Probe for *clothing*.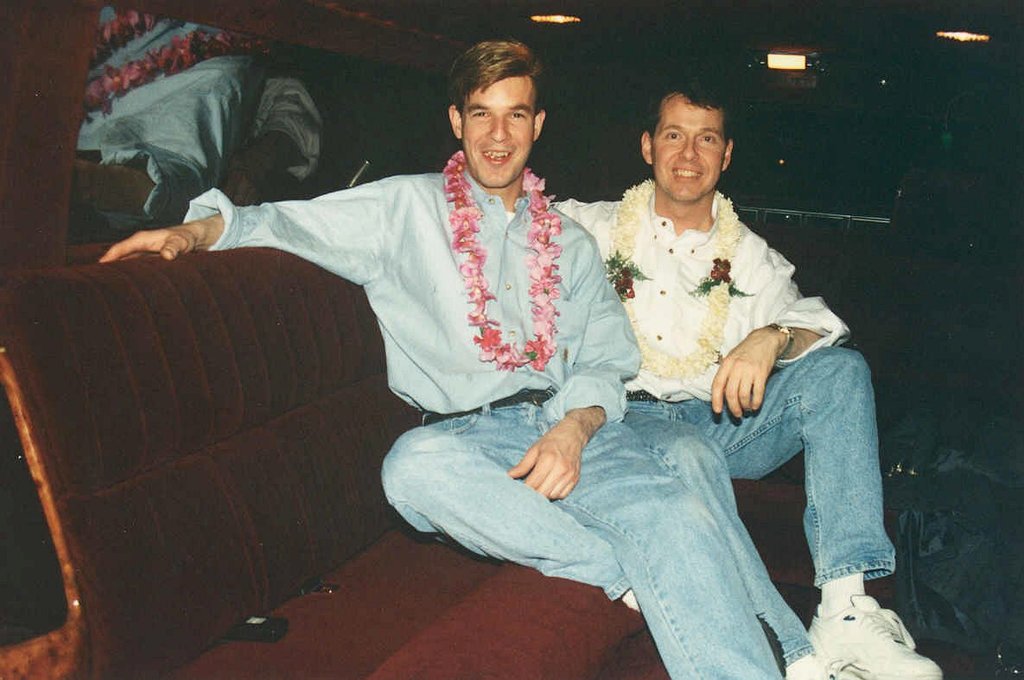
Probe result: bbox=(569, 139, 872, 562).
